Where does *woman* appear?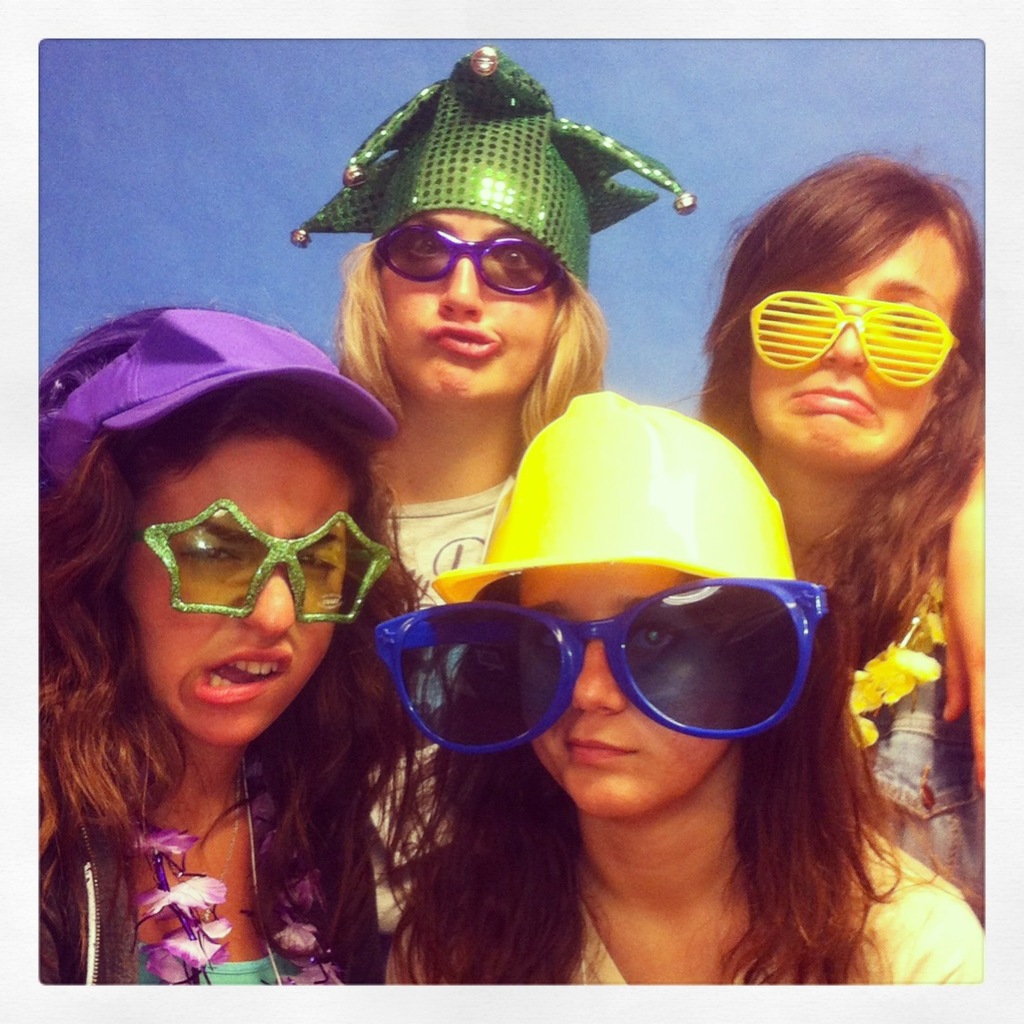
Appears at (left=39, top=307, right=428, bottom=985).
